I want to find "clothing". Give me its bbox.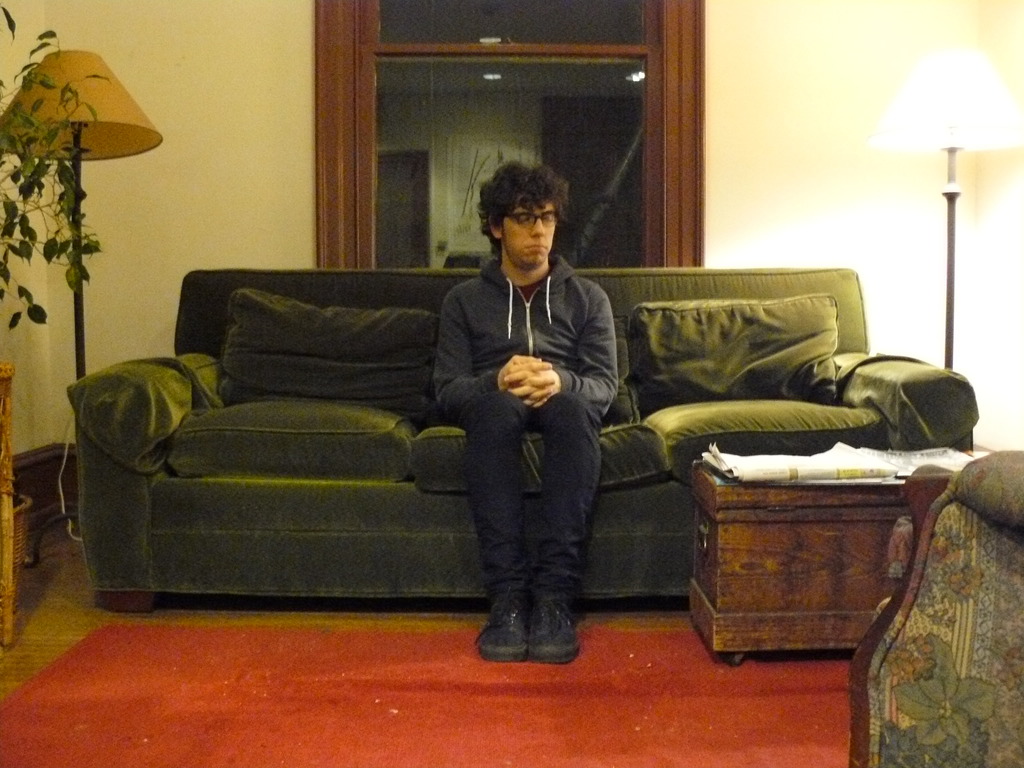
<box>401,161,632,659</box>.
